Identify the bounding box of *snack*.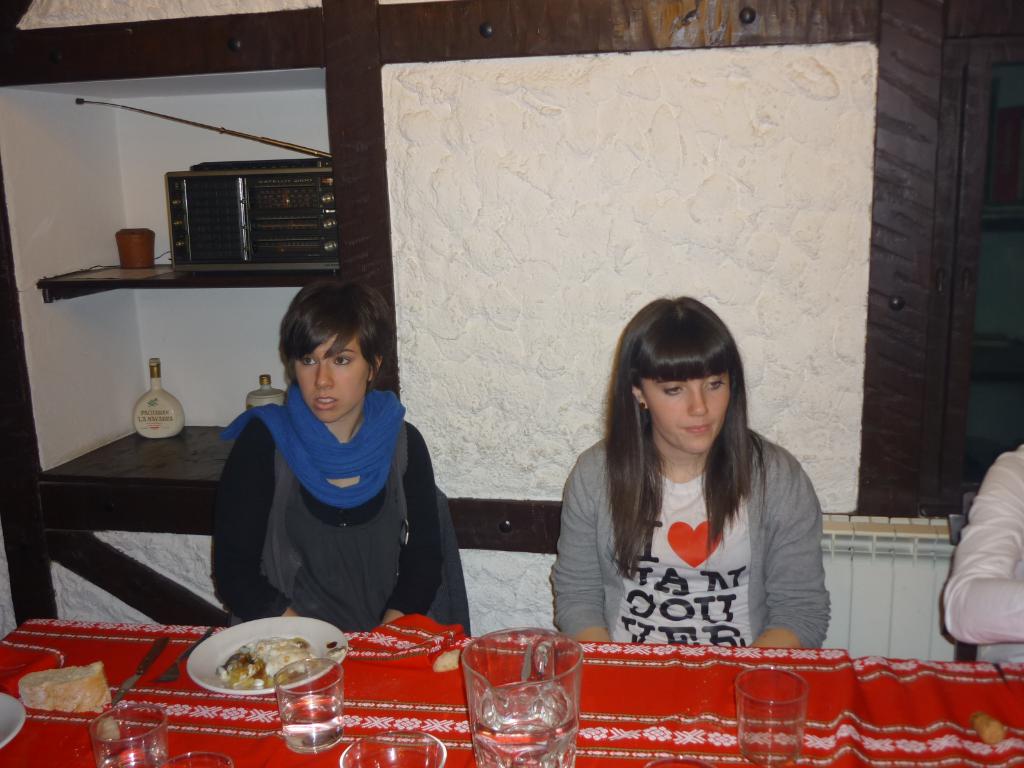
box(210, 634, 324, 691).
